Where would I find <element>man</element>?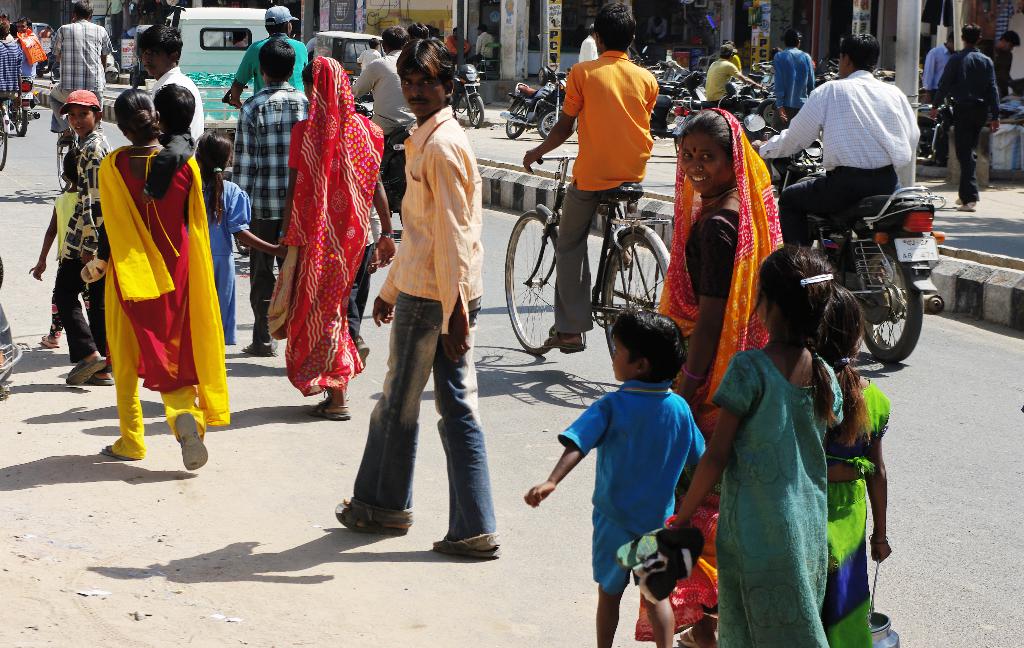
At 750:30:919:248.
